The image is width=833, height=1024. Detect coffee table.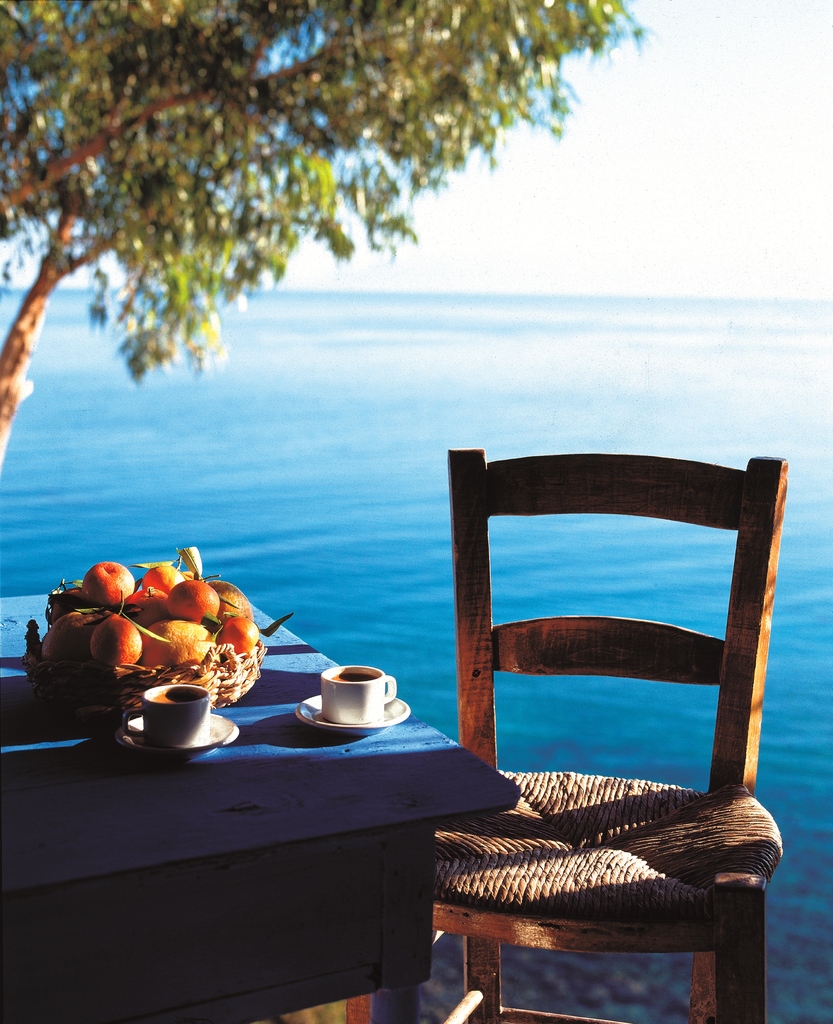
Detection: pyautogui.locateOnScreen(0, 568, 521, 1023).
